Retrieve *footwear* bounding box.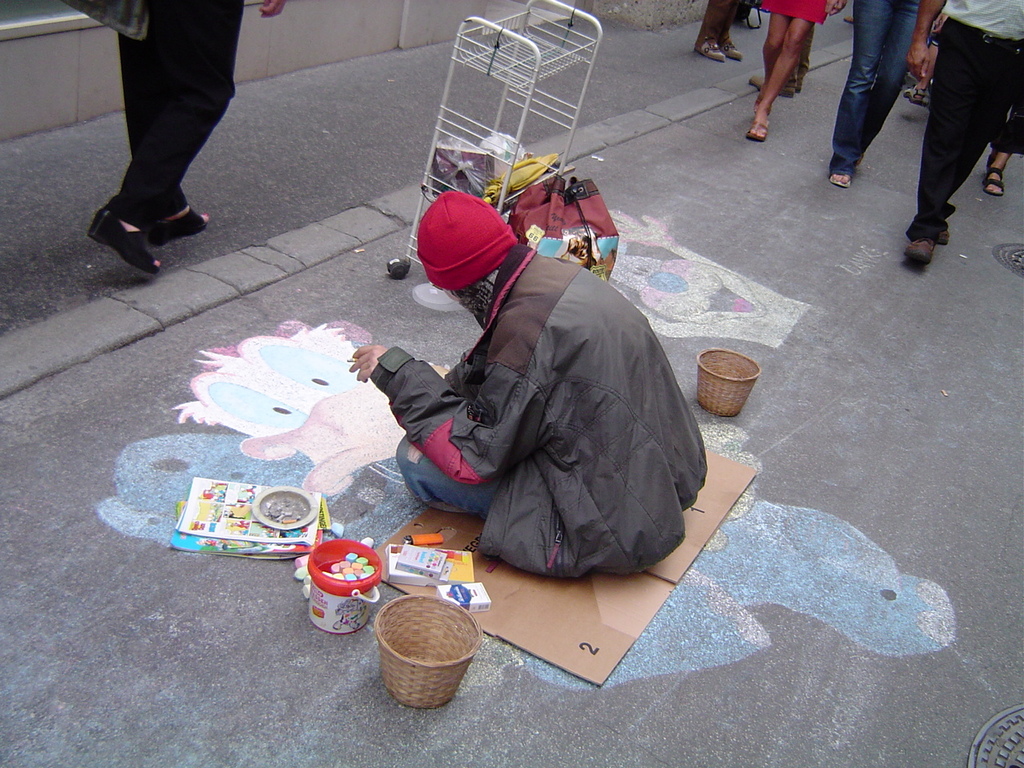
Bounding box: [x1=906, y1=235, x2=932, y2=266].
